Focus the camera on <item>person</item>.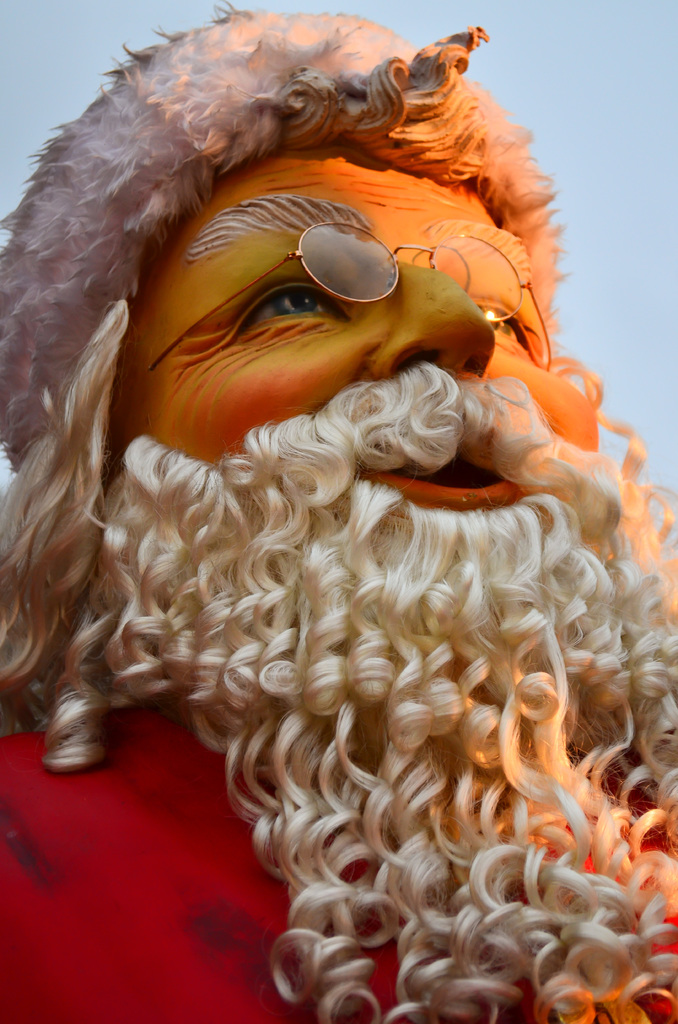
Focus region: x1=12, y1=32, x2=656, y2=1005.
